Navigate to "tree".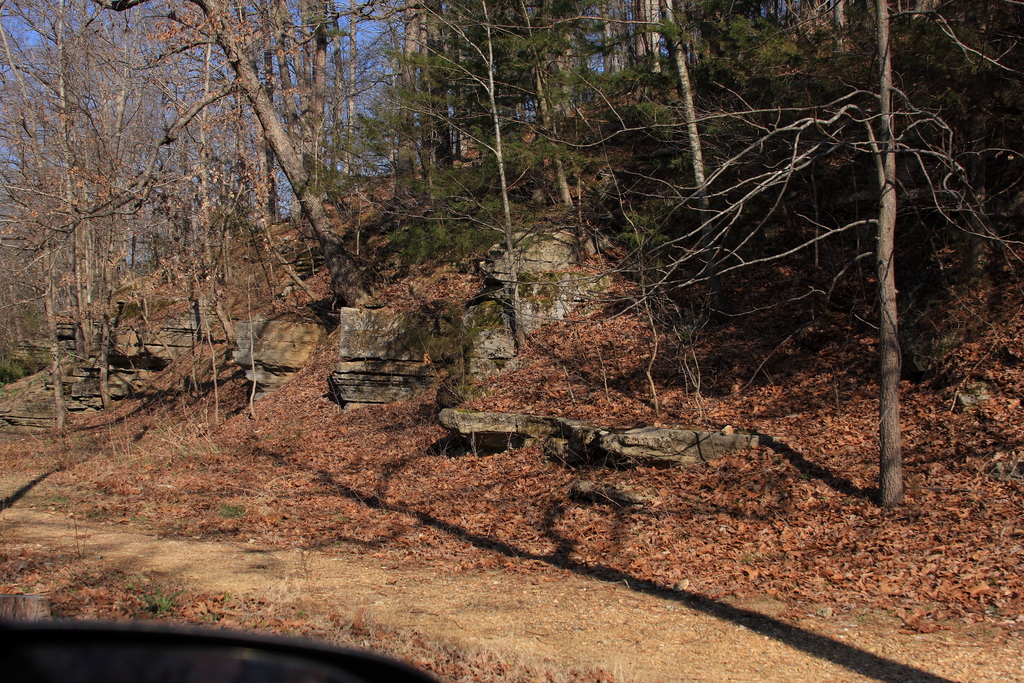
Navigation target: [x1=165, y1=4, x2=356, y2=327].
